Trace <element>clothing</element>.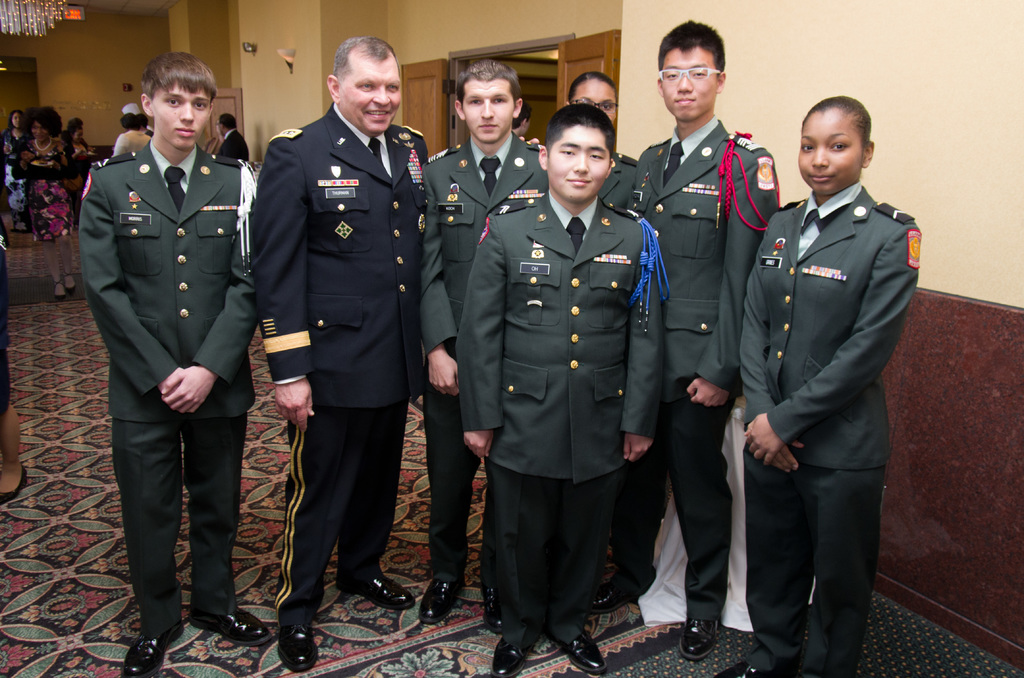
Traced to <box>63,90,257,631</box>.
